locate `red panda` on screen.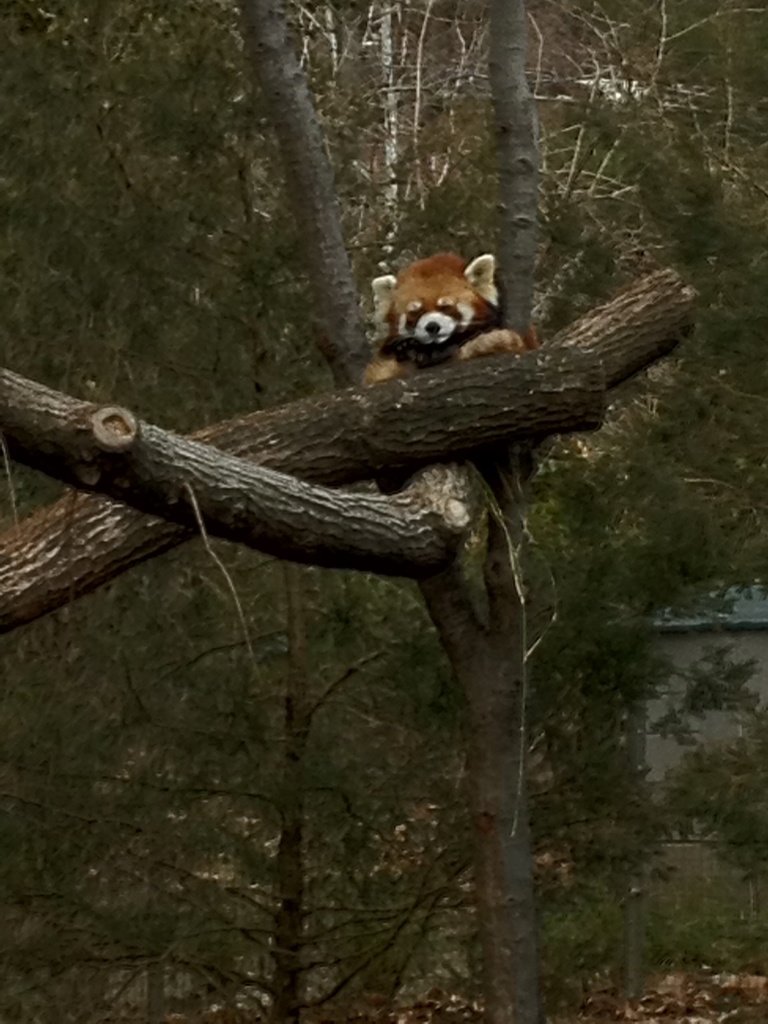
On screen at (358, 253, 545, 507).
